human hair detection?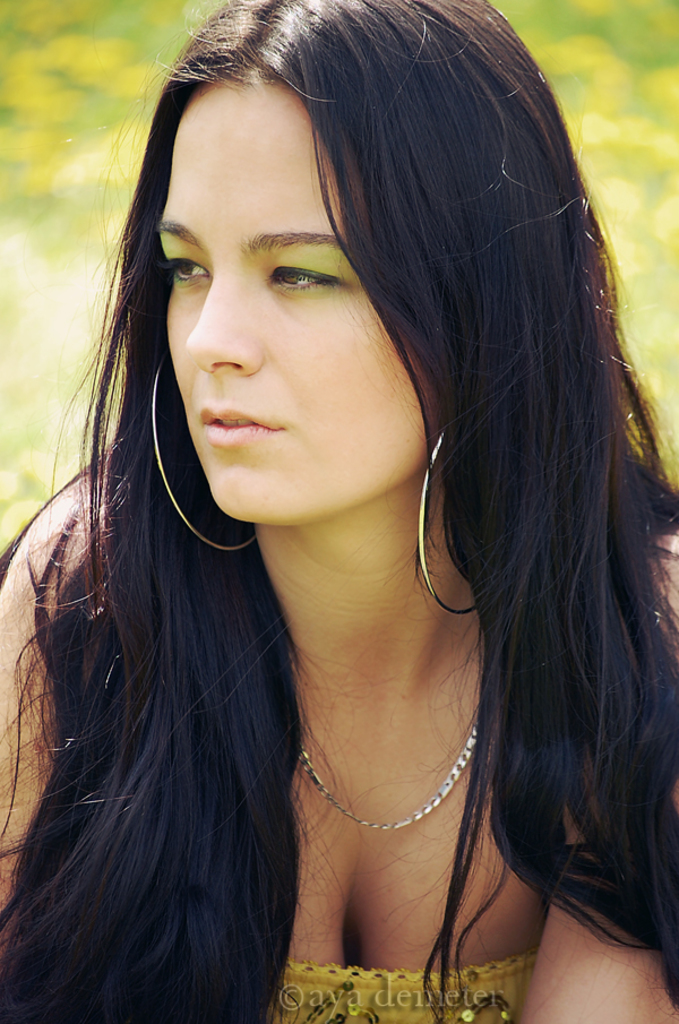
box(0, 0, 678, 1022)
